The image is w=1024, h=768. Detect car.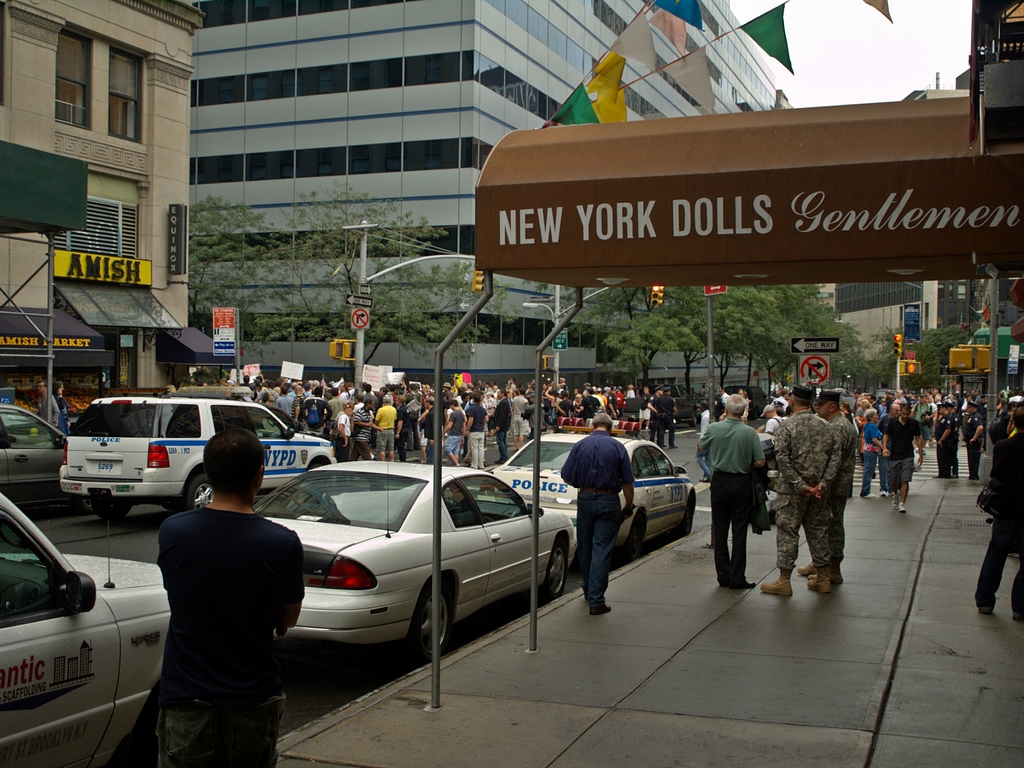
Detection: 0:402:95:521.
